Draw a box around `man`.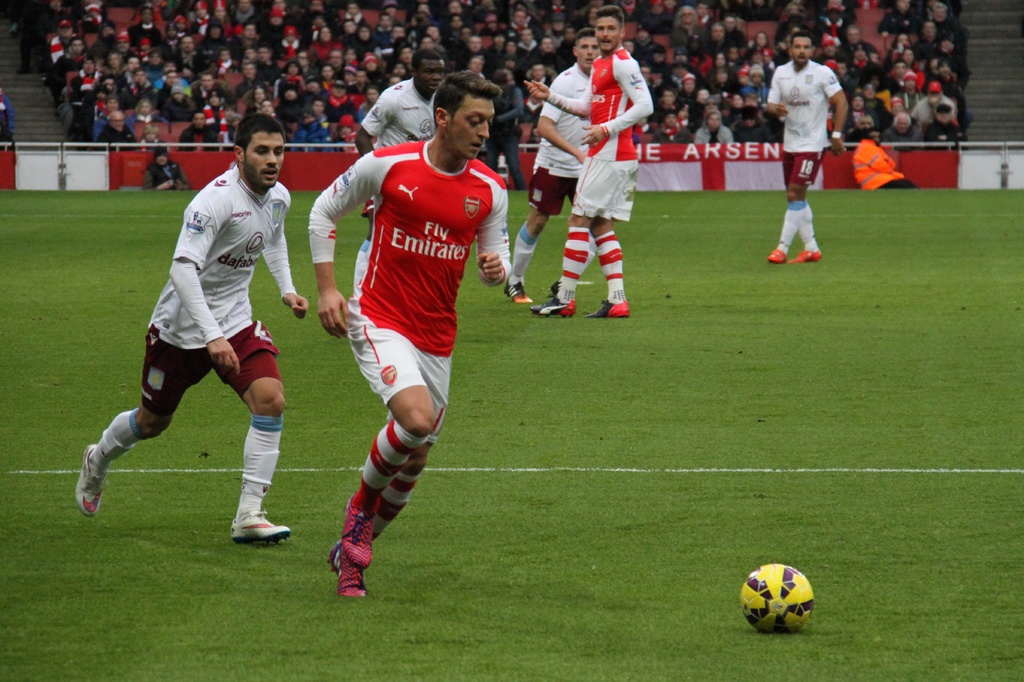
BBox(228, 58, 276, 91).
